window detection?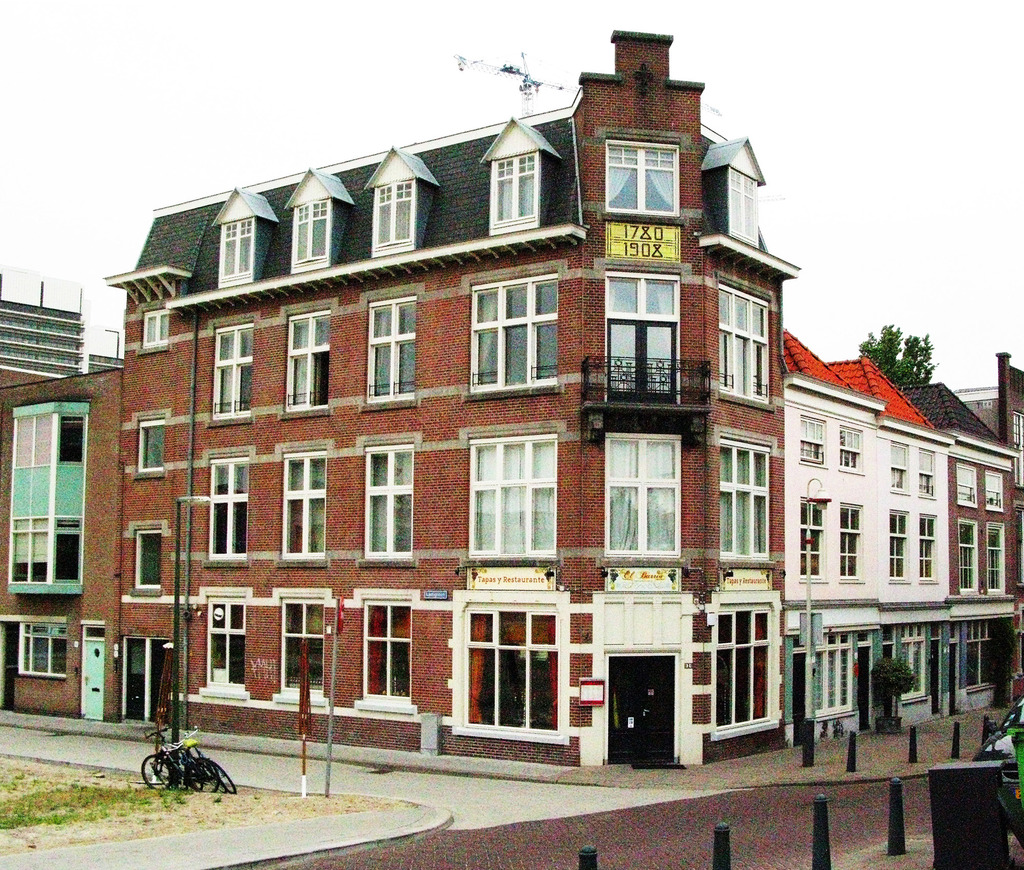
[708, 605, 771, 735]
